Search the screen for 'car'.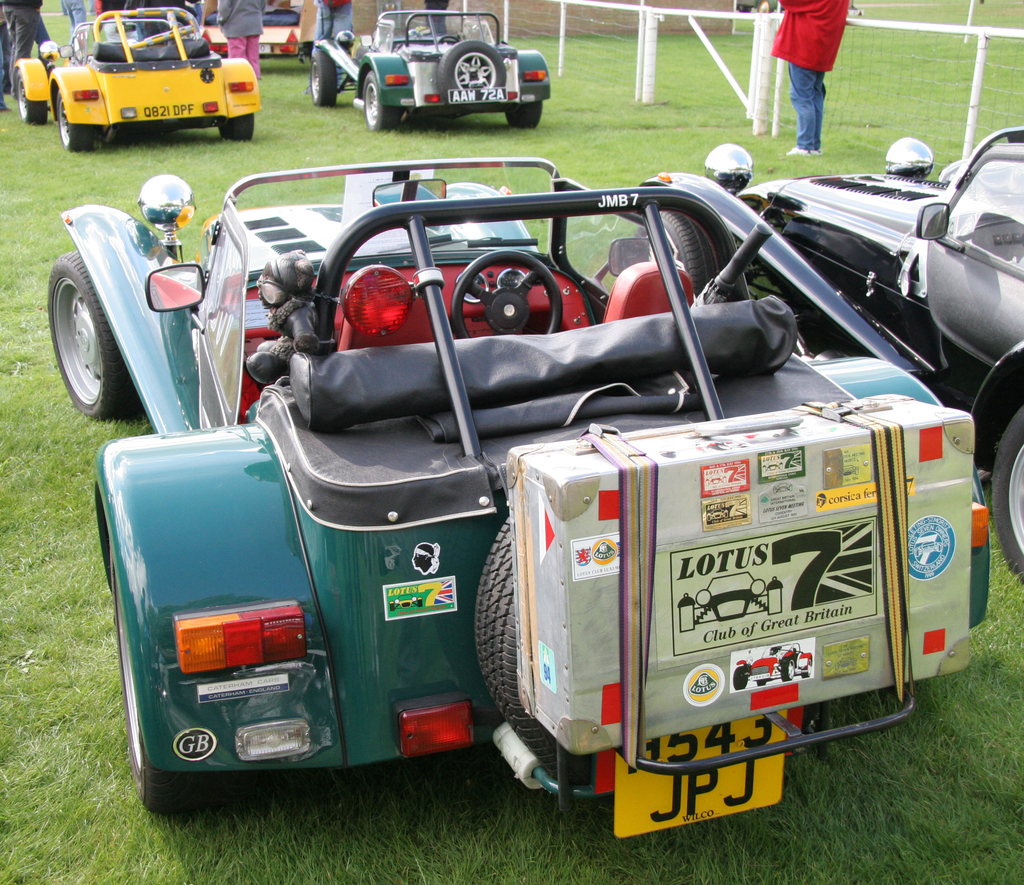
Found at {"left": 15, "top": 8, "right": 260, "bottom": 150}.
